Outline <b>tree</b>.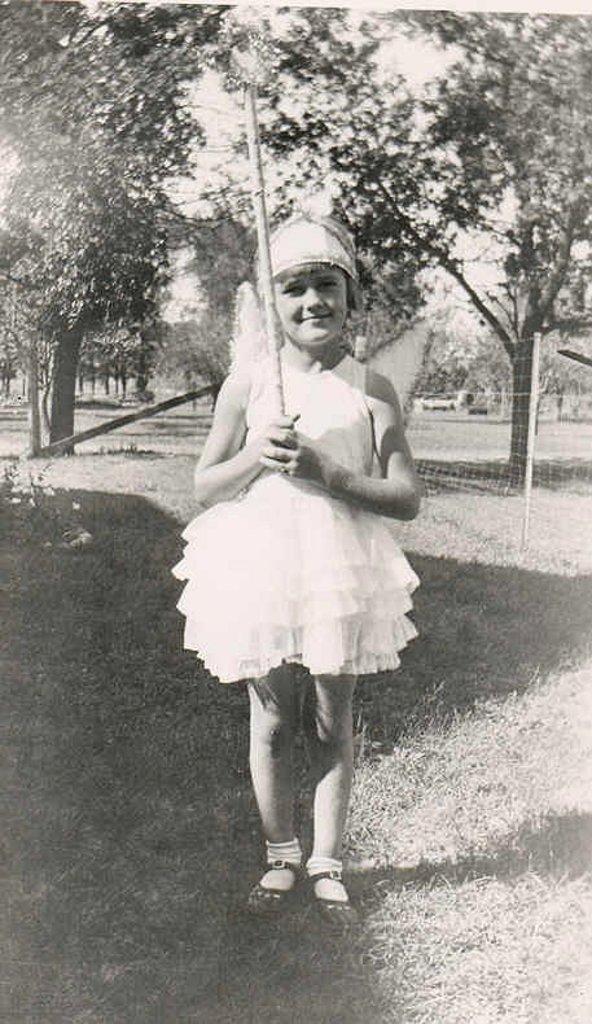
Outline: 198:187:299:403.
